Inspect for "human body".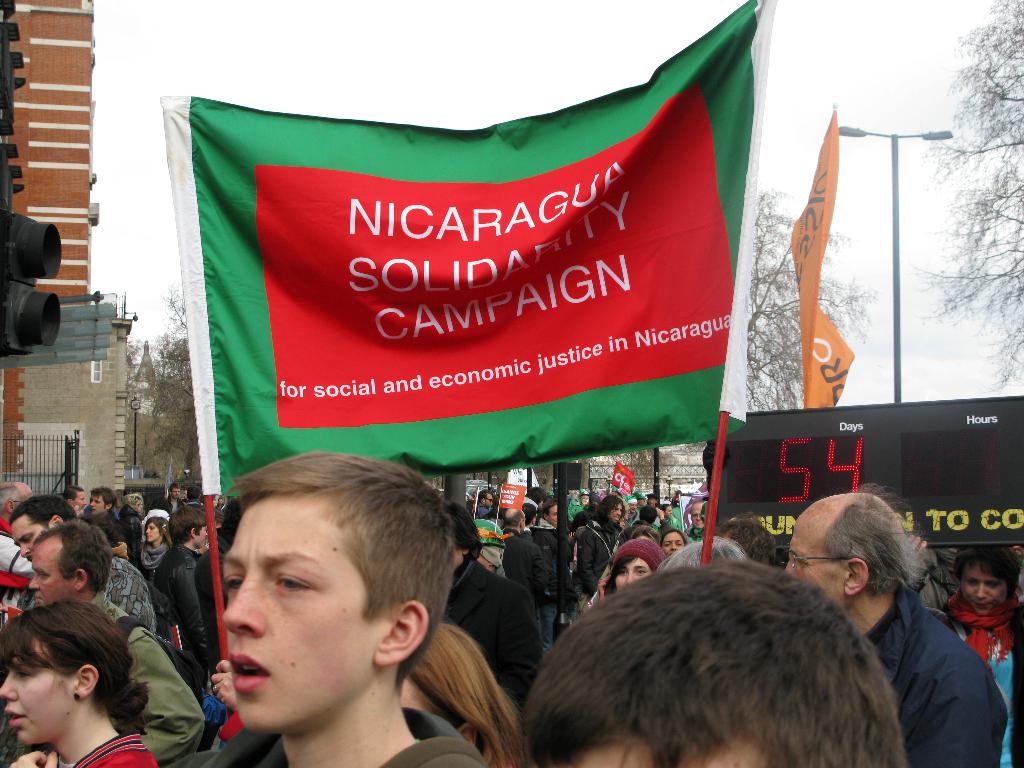
Inspection: box(162, 463, 518, 767).
